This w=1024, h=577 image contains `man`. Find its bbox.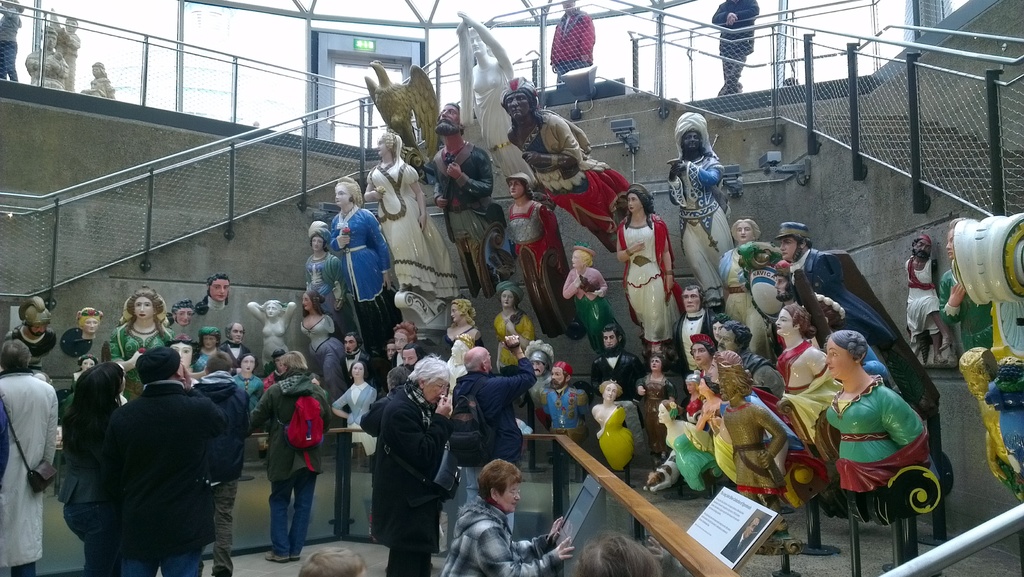
[669,284,717,412].
